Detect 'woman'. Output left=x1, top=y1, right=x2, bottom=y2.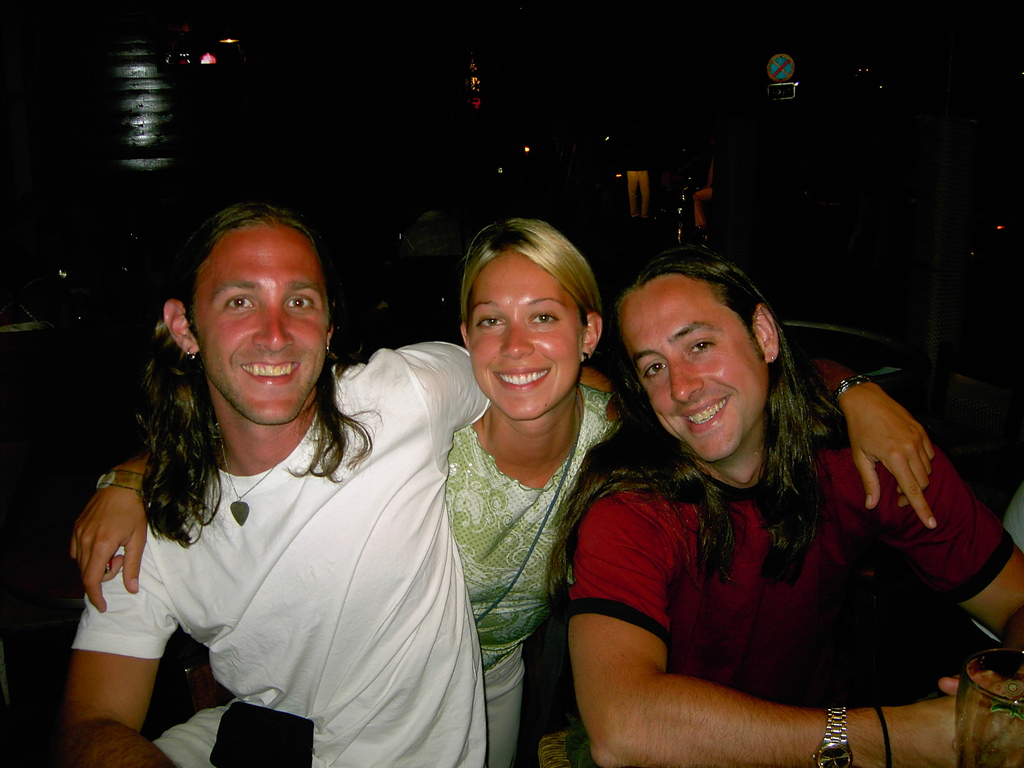
left=109, top=207, right=669, bottom=762.
